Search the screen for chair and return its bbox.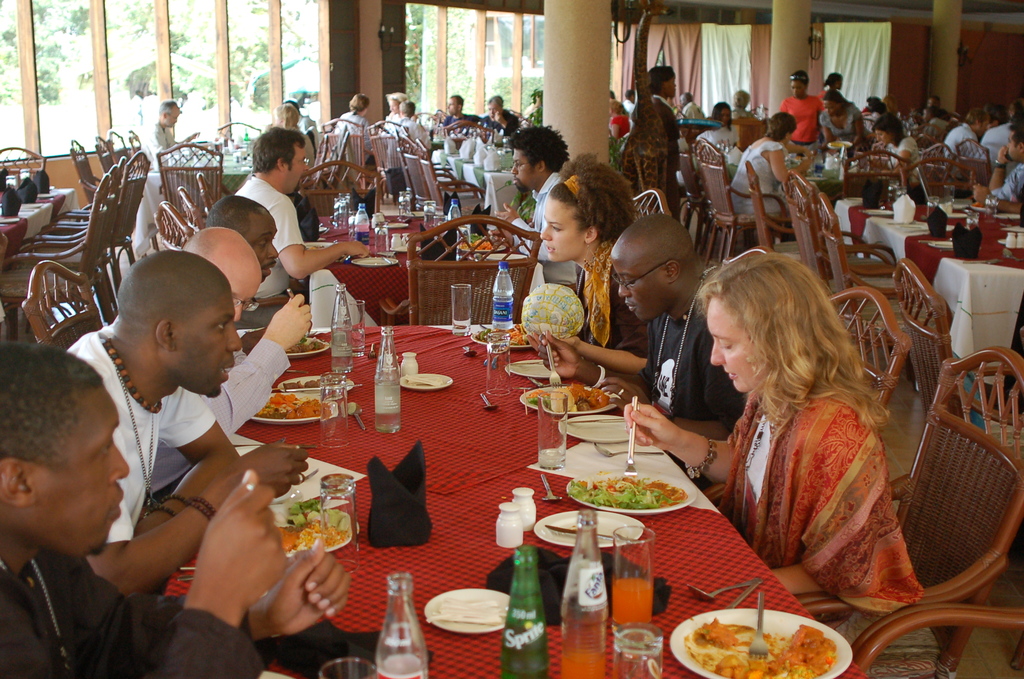
Found: <bbox>851, 119, 880, 154</bbox>.
